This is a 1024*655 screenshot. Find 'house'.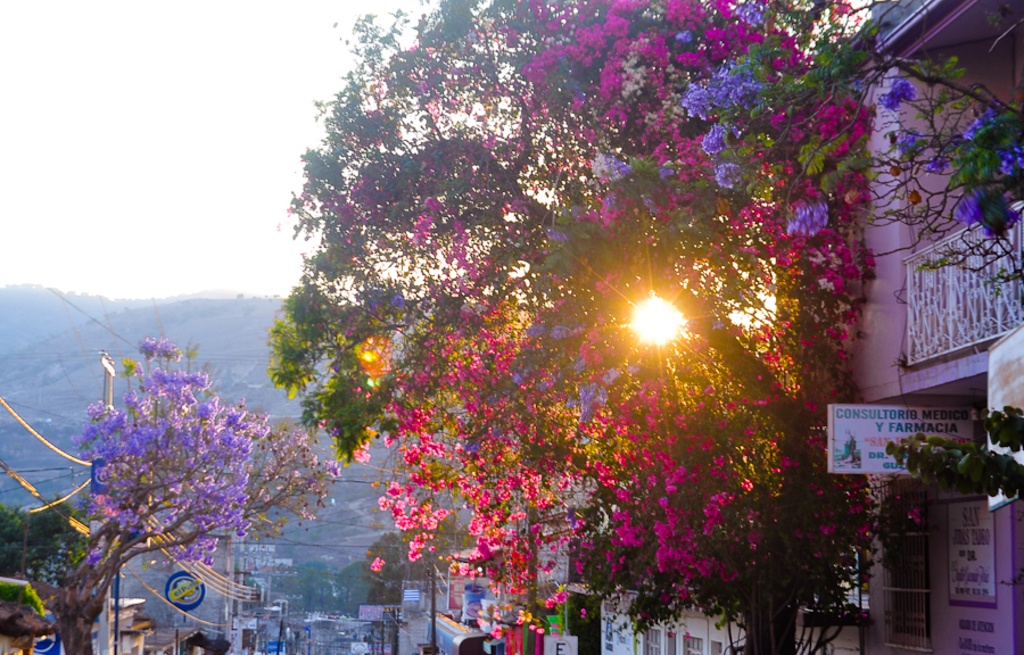
Bounding box: 108,595,156,654.
